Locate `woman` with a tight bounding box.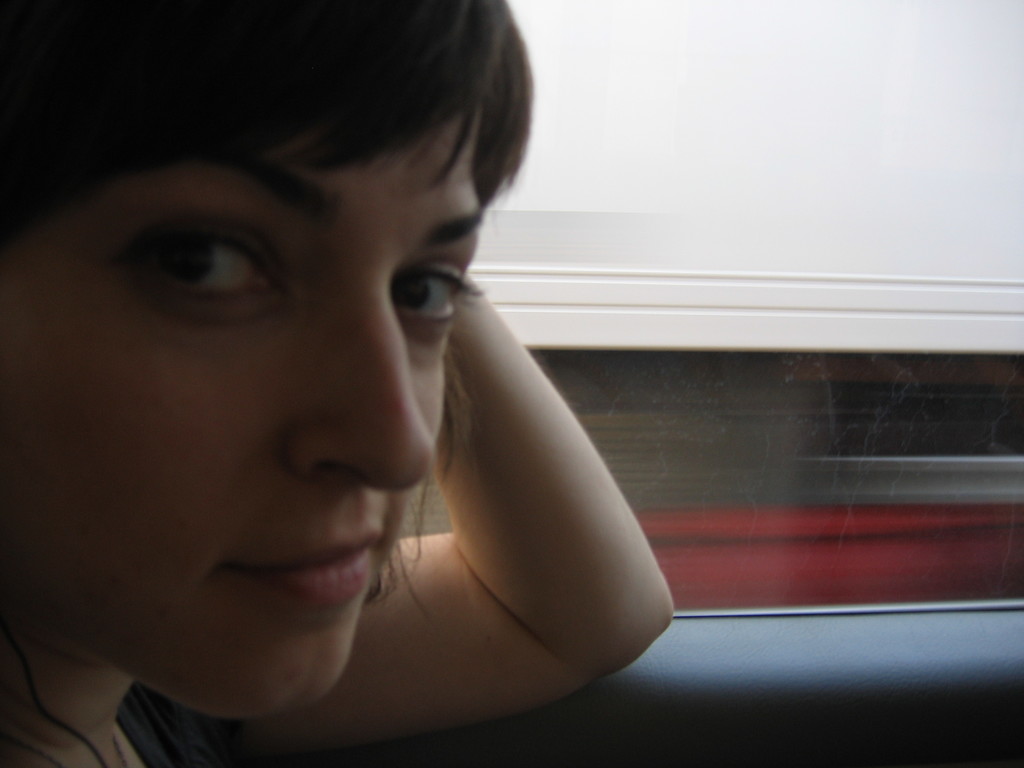
bbox=(0, 4, 672, 767).
